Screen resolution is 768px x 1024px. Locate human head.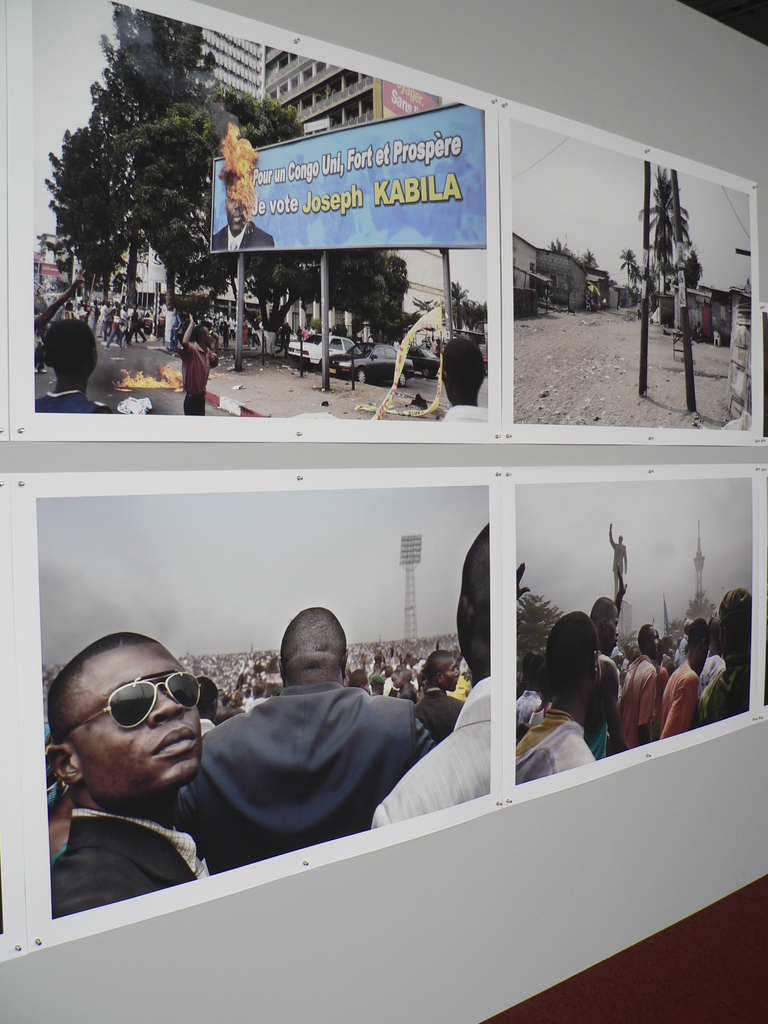
529, 650, 545, 686.
